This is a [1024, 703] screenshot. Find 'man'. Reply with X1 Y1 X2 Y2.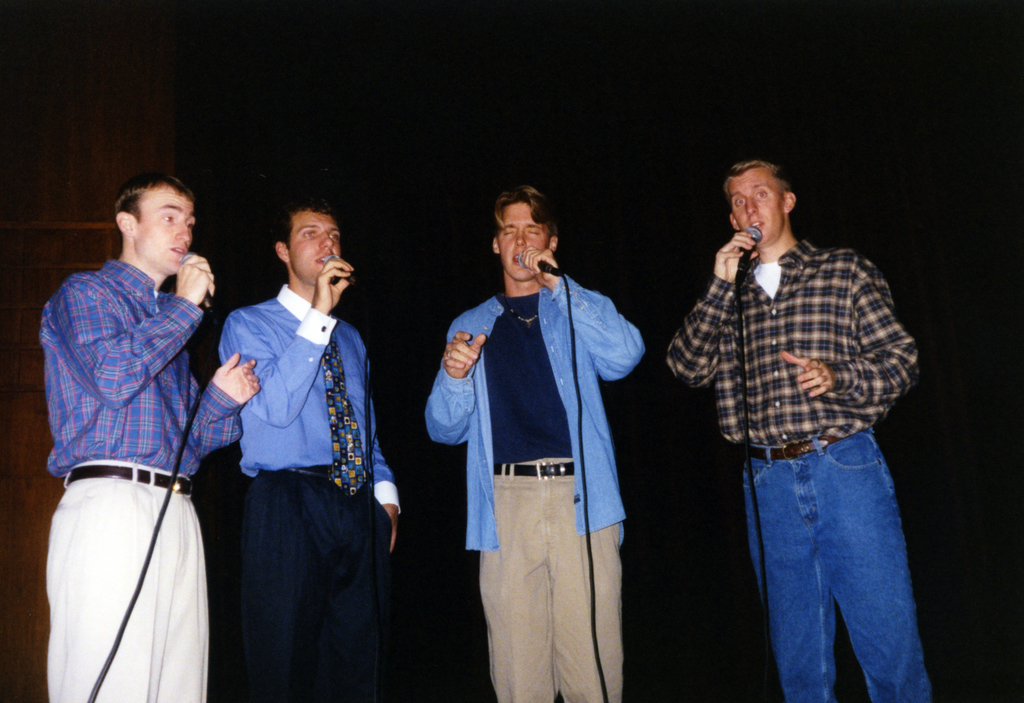
423 184 651 702.
